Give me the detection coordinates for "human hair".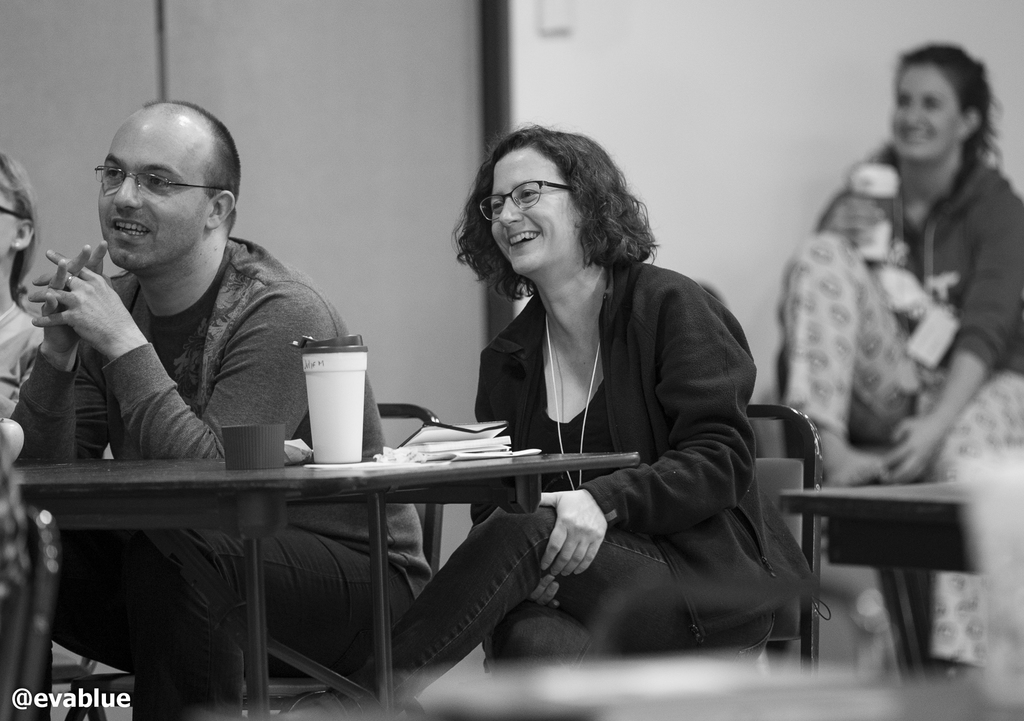
box(461, 127, 655, 312).
